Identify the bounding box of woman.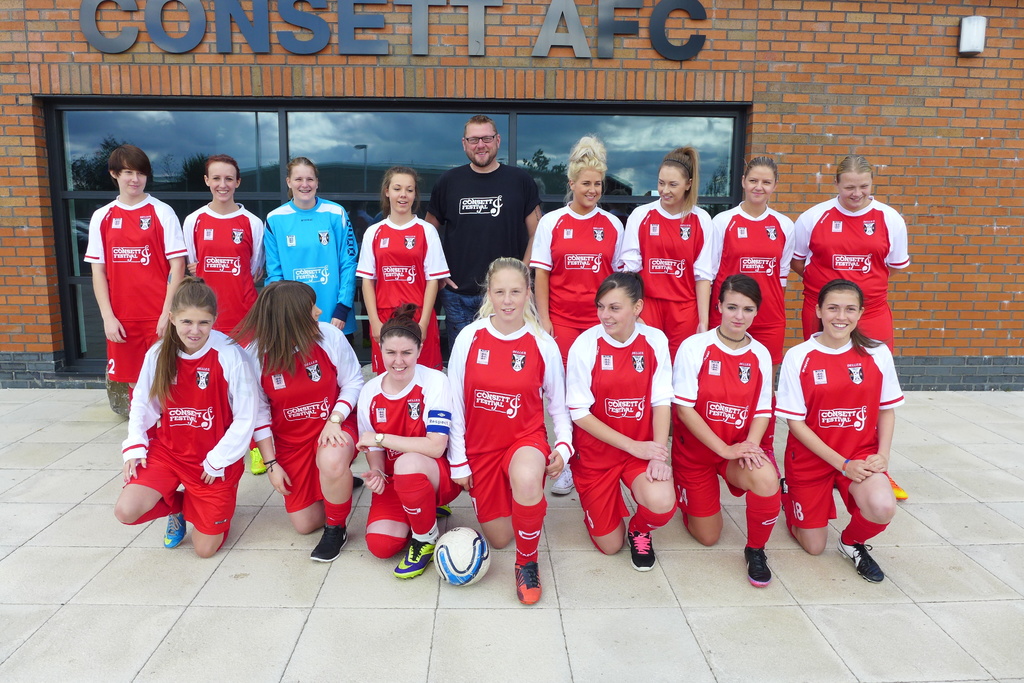
442:255:577:606.
